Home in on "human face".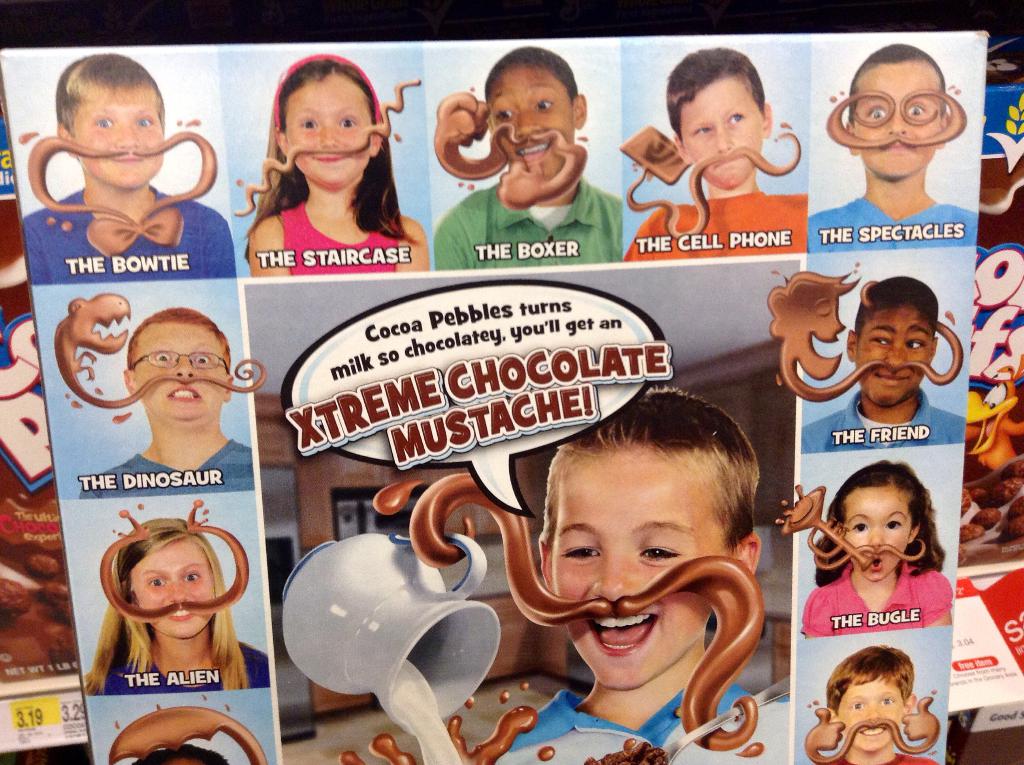
Homed in at <bbox>551, 448, 735, 688</bbox>.
